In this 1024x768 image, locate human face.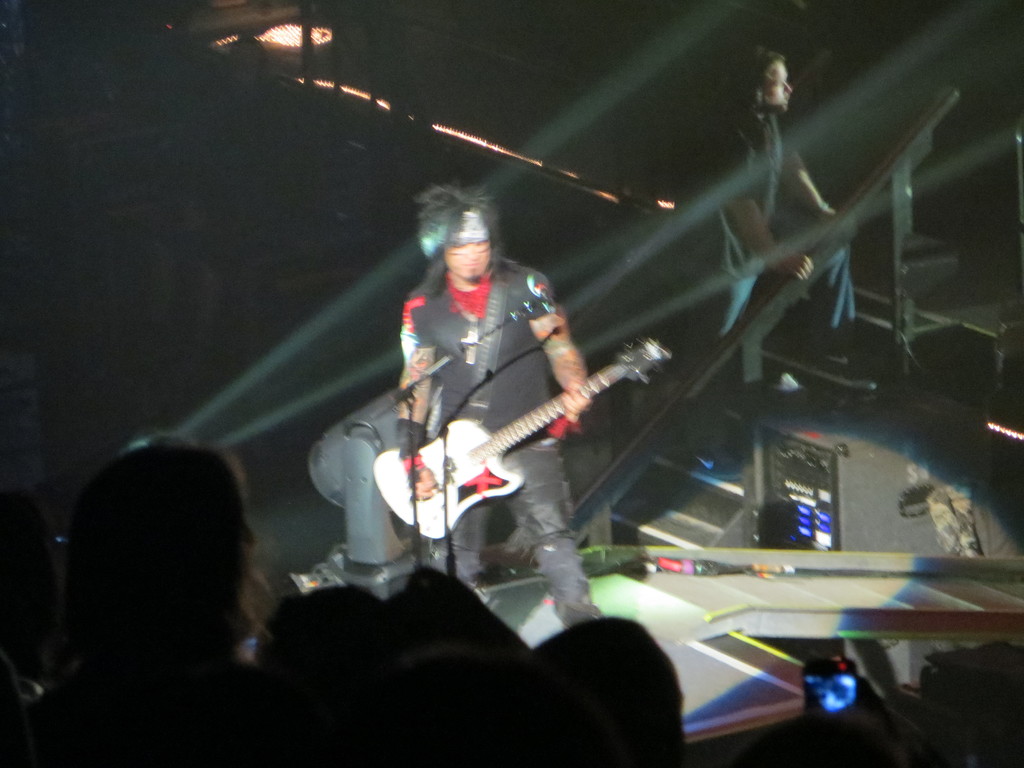
Bounding box: Rect(764, 61, 796, 113).
